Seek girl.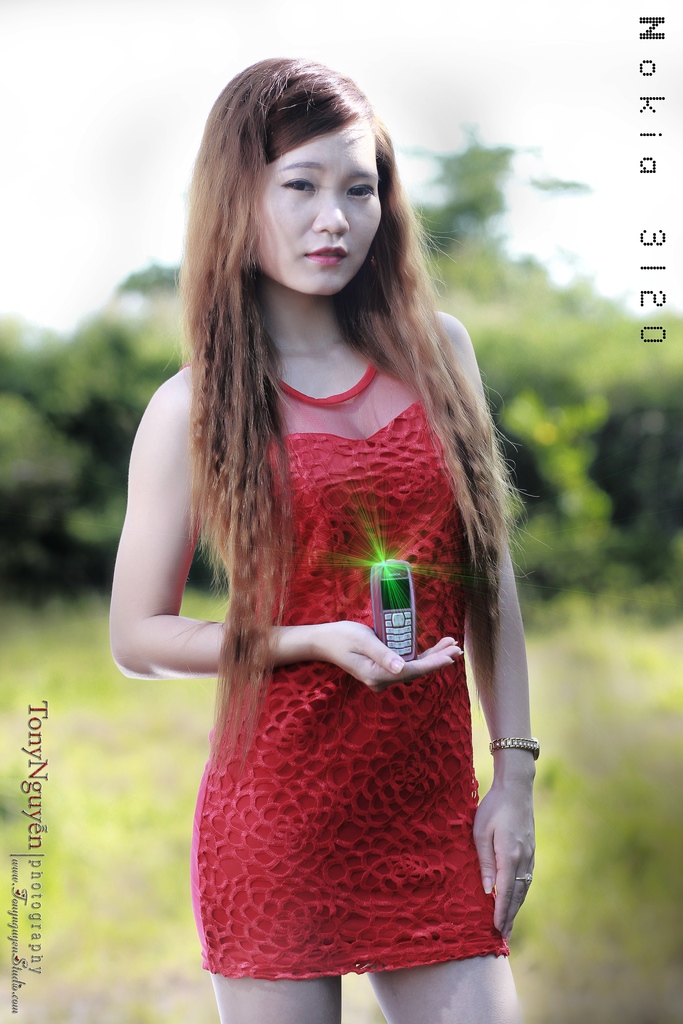
box(117, 50, 546, 1023).
